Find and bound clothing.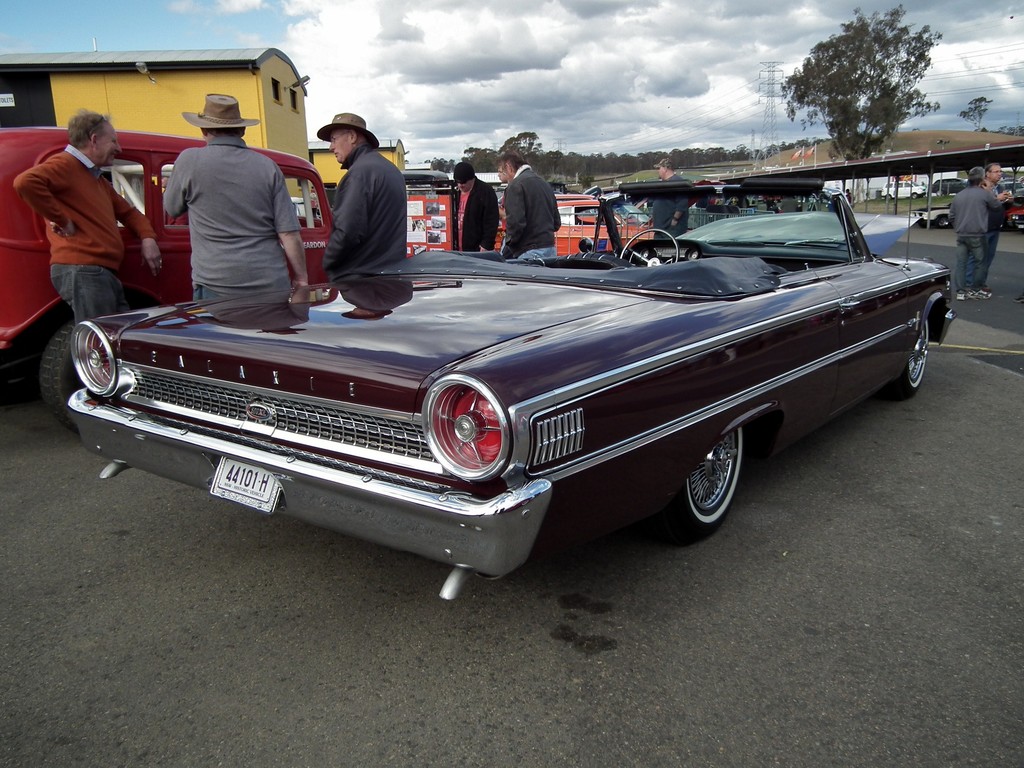
Bound: x1=21 y1=93 x2=148 y2=332.
